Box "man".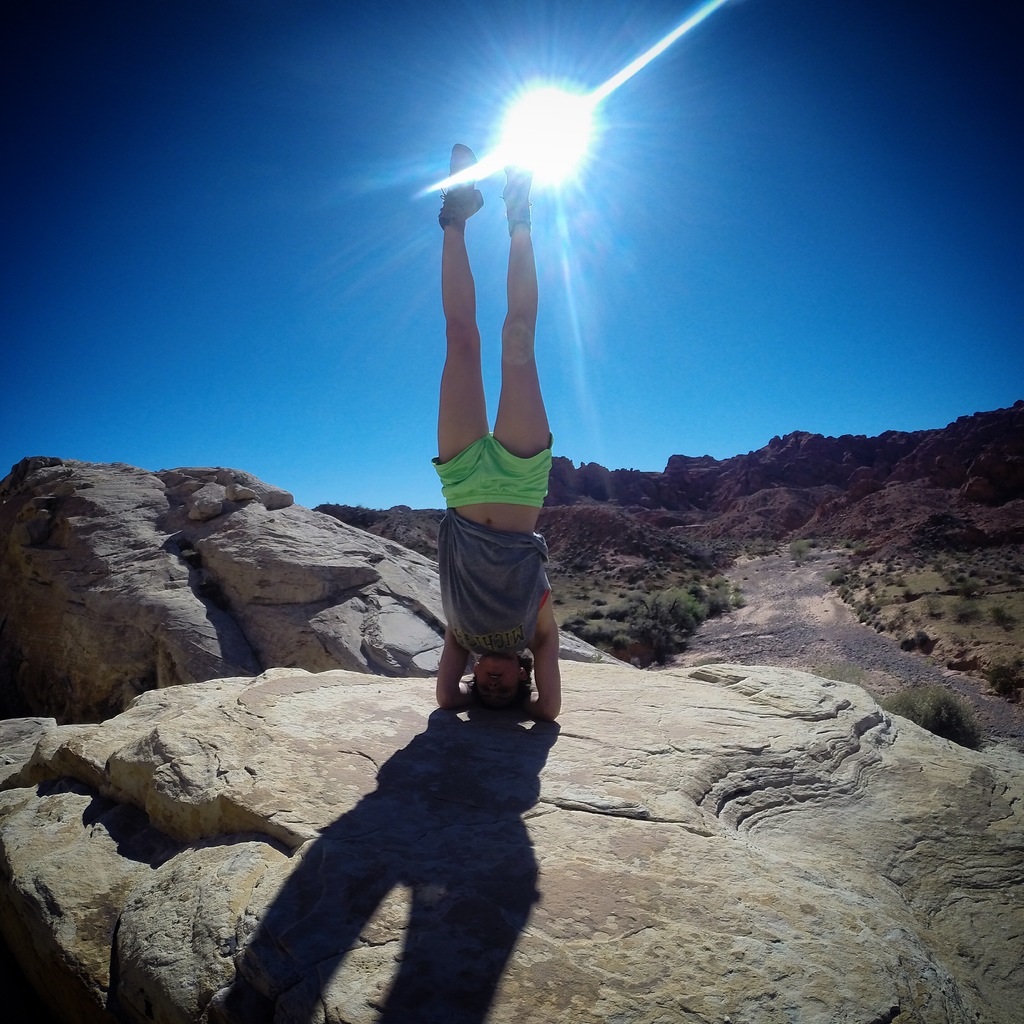
[435, 141, 561, 724].
